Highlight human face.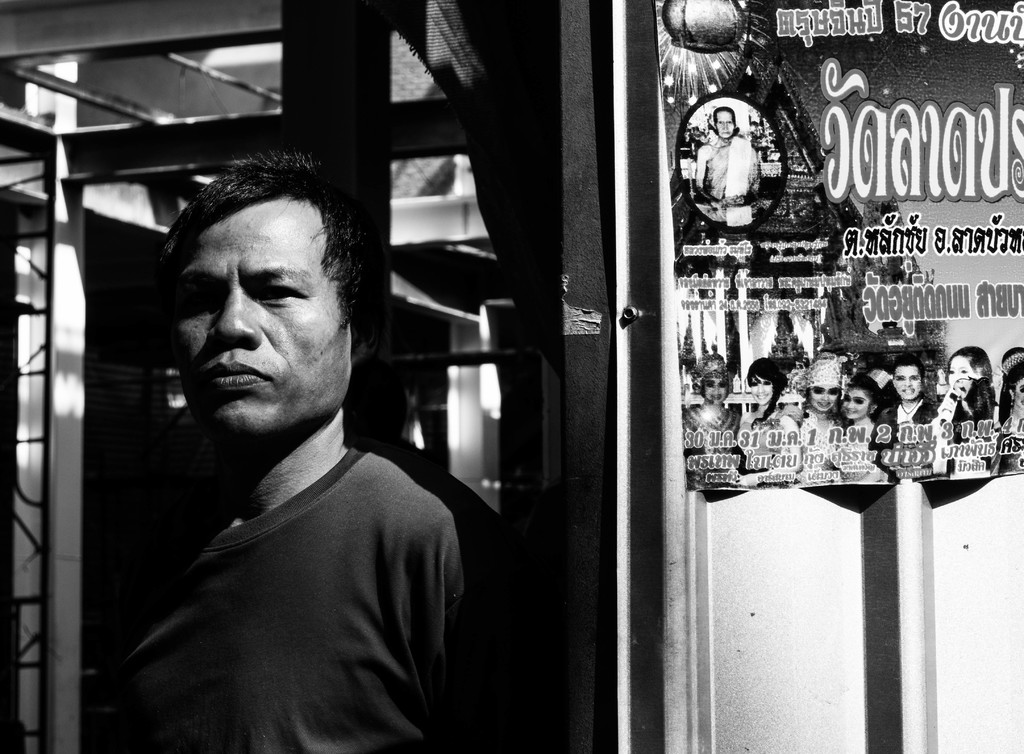
Highlighted region: bbox=(702, 375, 731, 400).
